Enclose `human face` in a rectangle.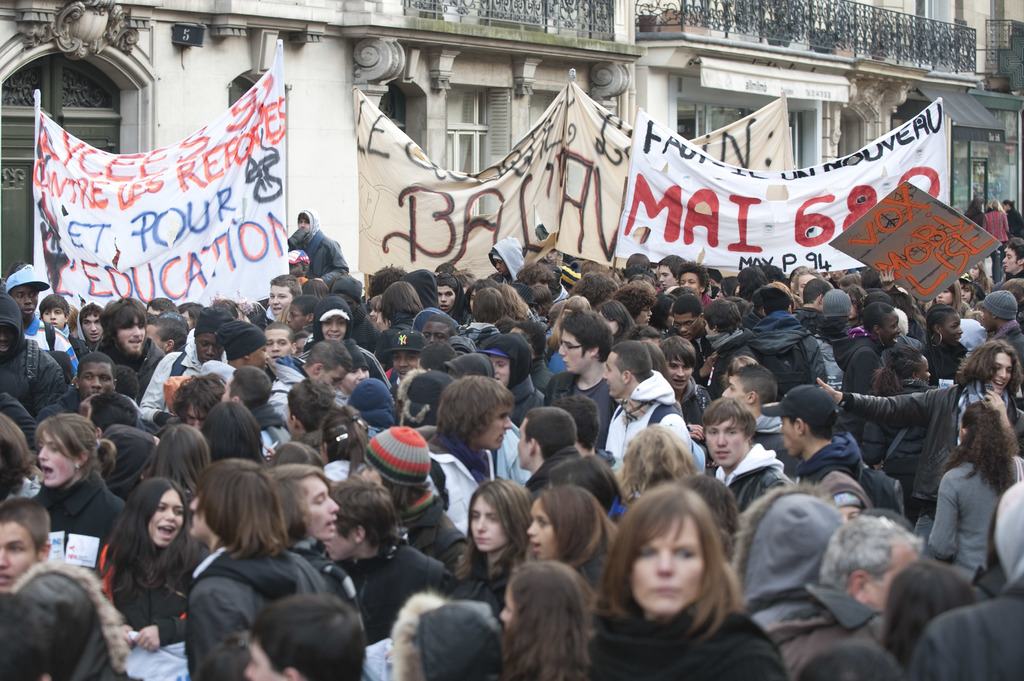
region(675, 311, 703, 340).
